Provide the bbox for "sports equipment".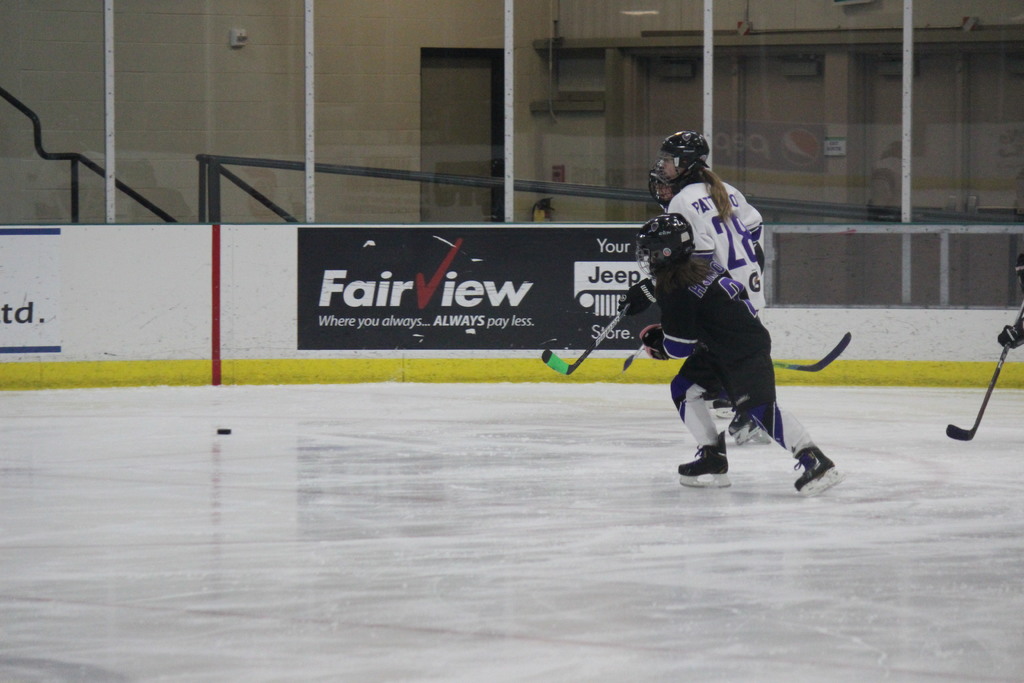
bbox=[636, 323, 672, 363].
